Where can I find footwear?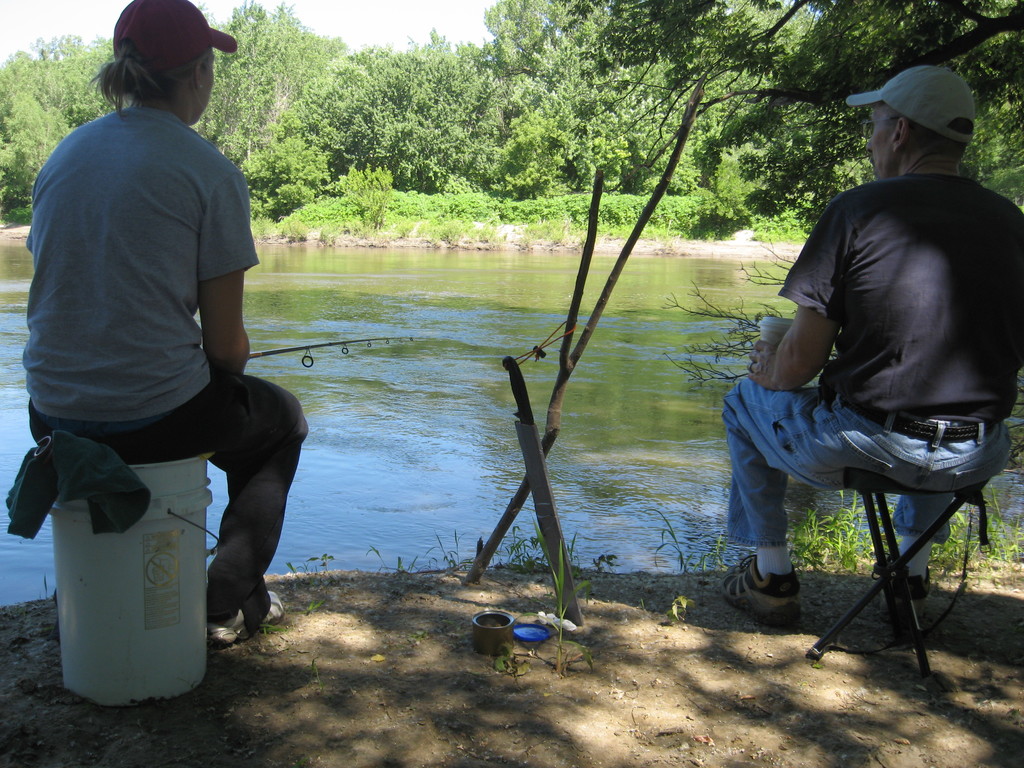
You can find it at left=723, top=554, right=802, bottom=626.
